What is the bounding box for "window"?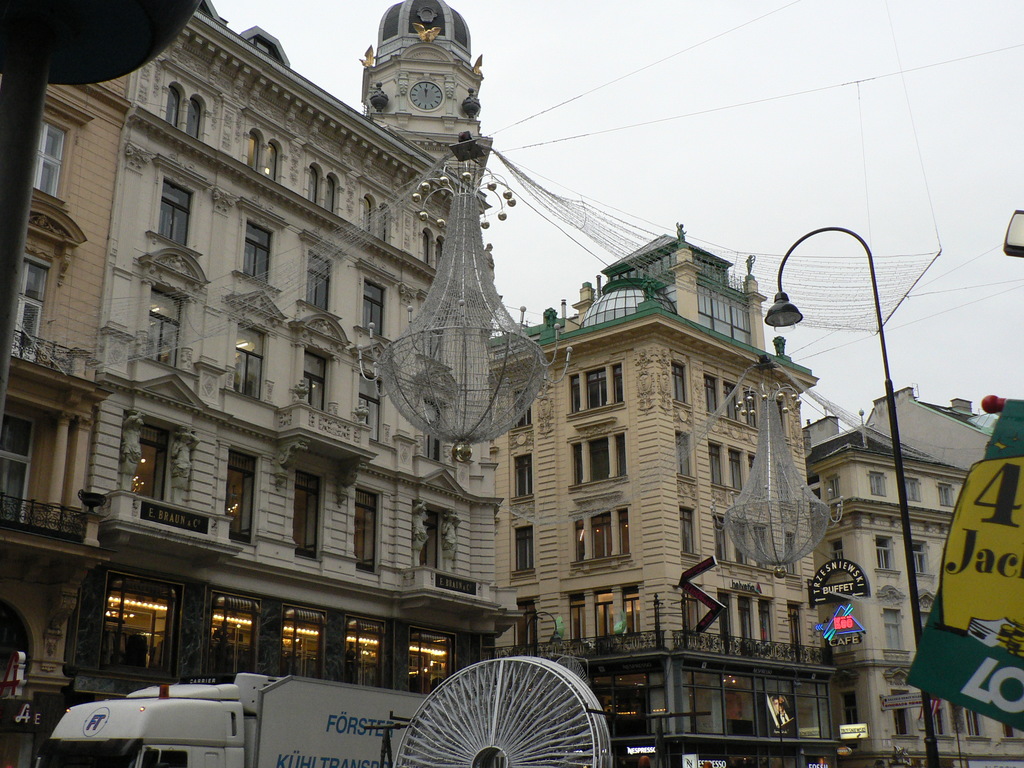
bbox(882, 587, 906, 659).
